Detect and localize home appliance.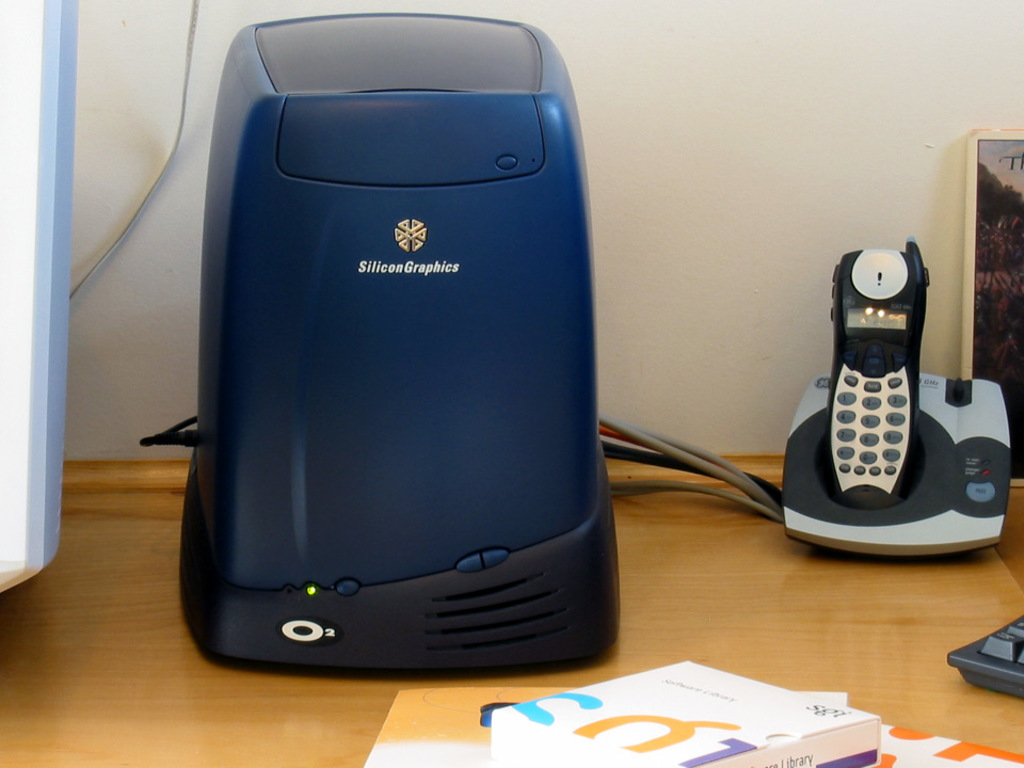
Localized at {"left": 948, "top": 615, "right": 1023, "bottom": 704}.
